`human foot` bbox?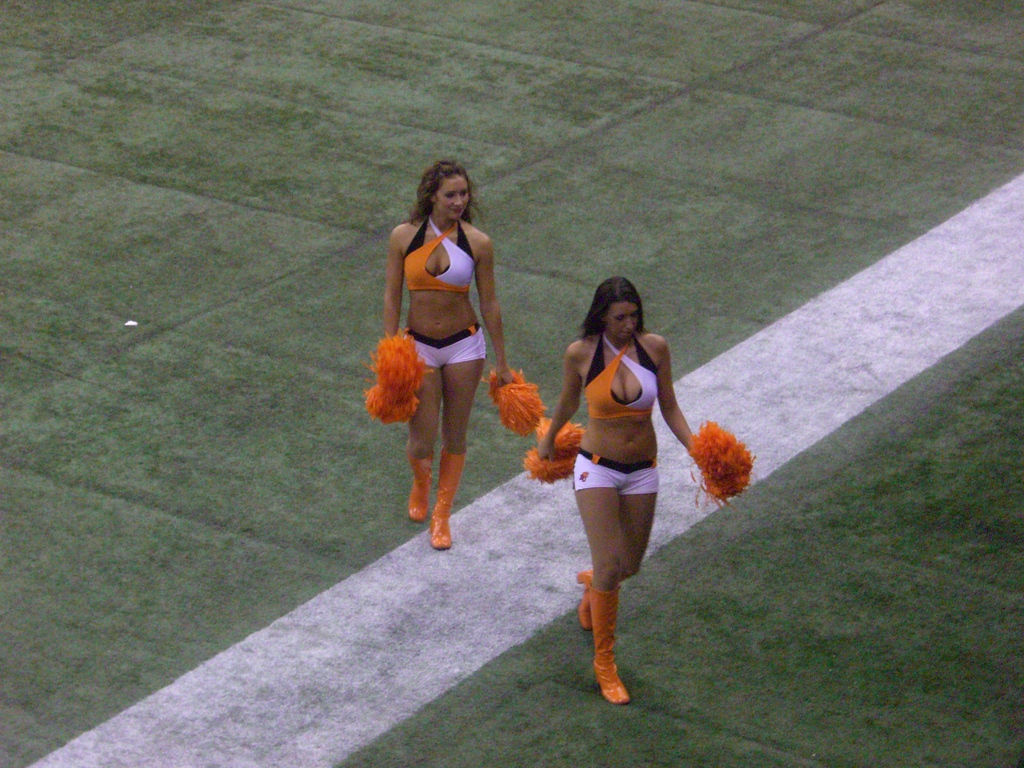
585:660:632:703
